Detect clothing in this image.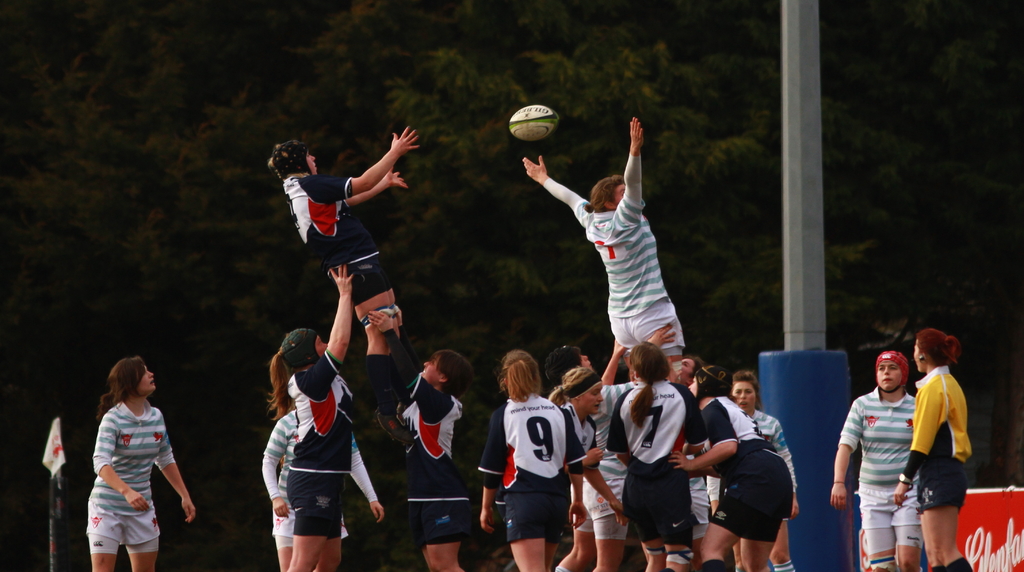
Detection: Rect(388, 322, 476, 553).
